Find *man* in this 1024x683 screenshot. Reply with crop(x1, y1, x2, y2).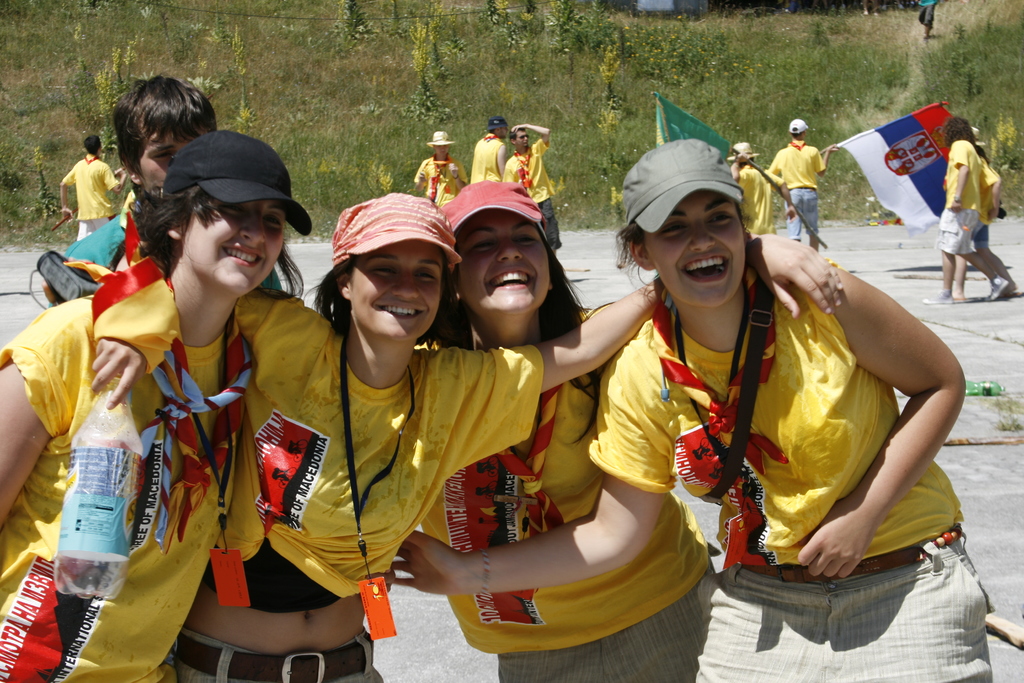
crop(47, 128, 113, 241).
